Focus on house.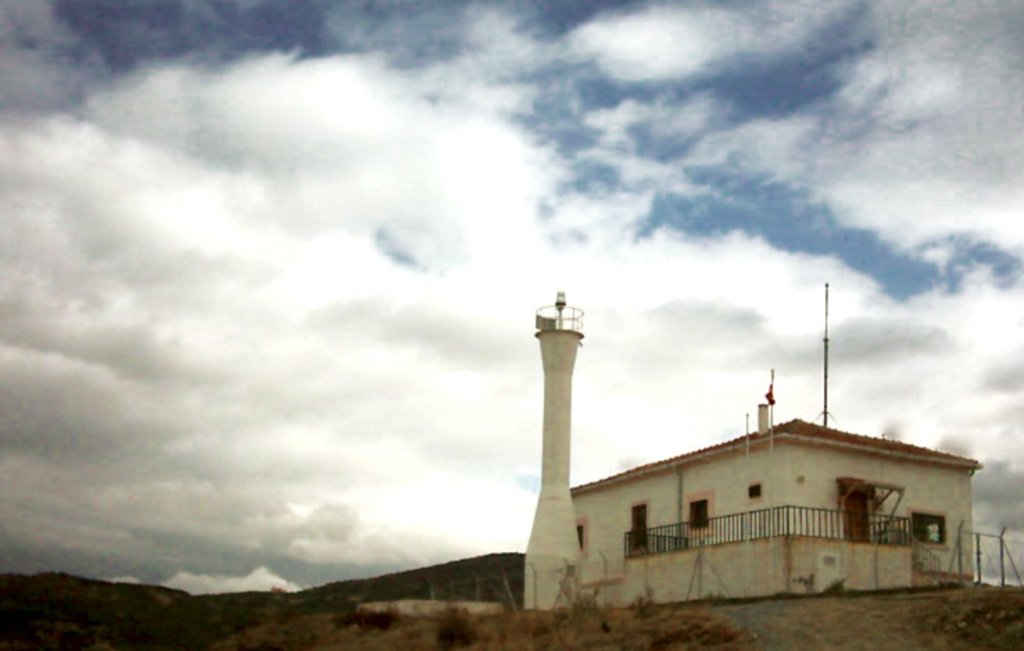
Focused at l=527, t=298, r=974, b=595.
